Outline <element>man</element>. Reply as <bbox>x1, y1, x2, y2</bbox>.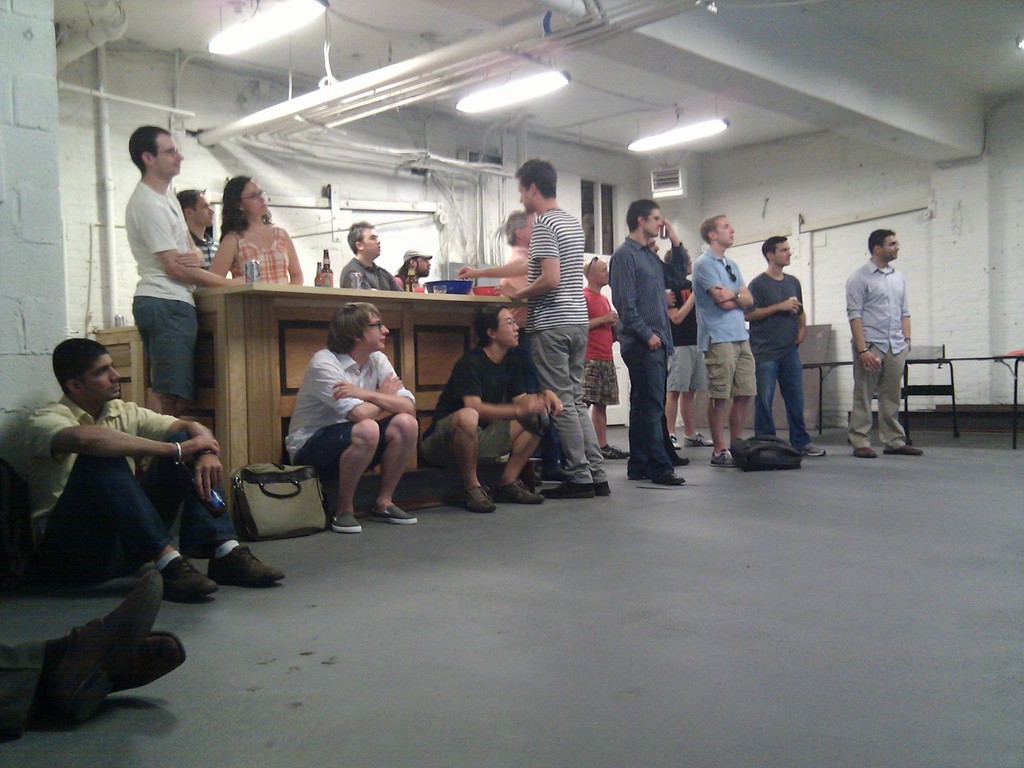
<bbox>414, 300, 559, 510</bbox>.
